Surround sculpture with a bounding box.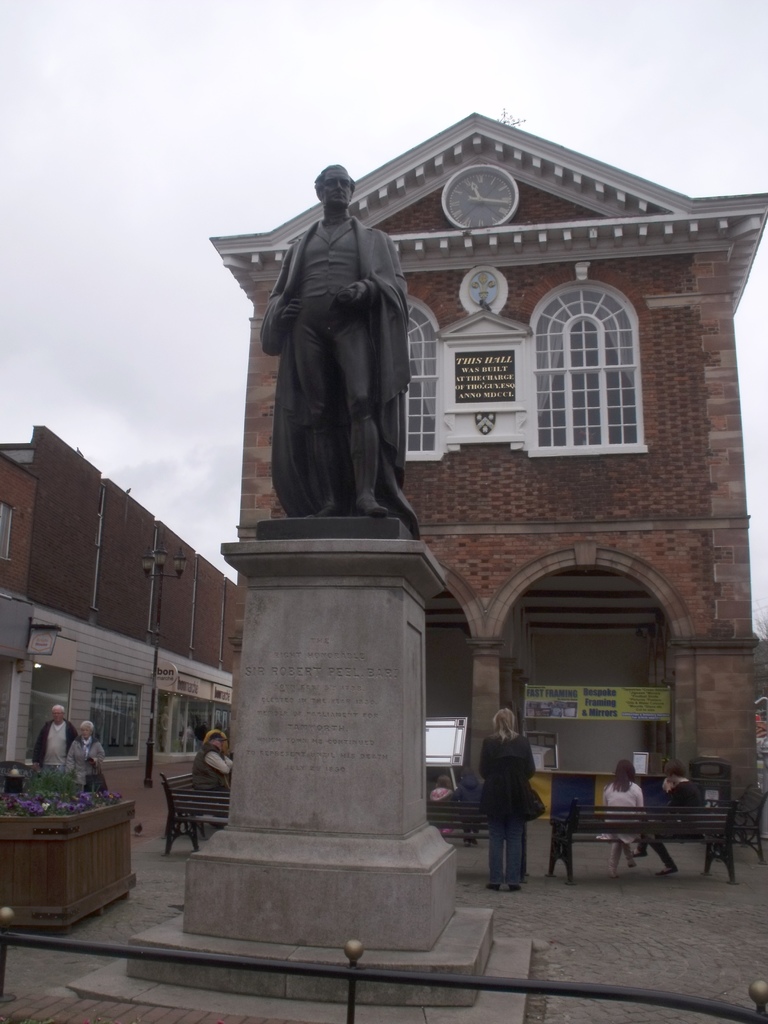
left=243, top=162, right=442, bottom=550.
